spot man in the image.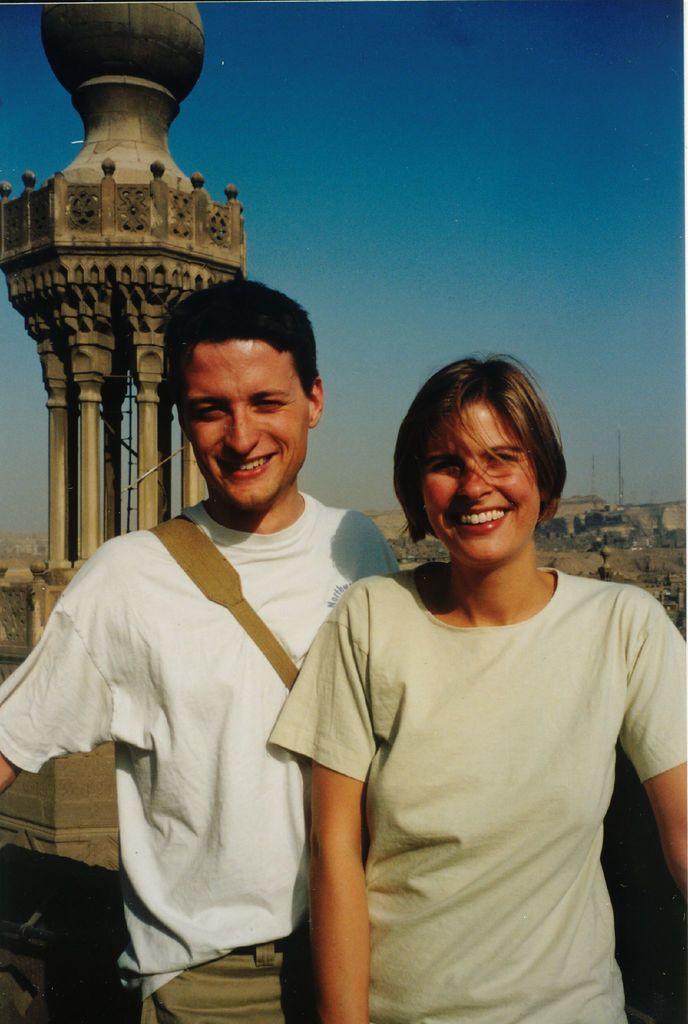
man found at (29,328,374,1009).
